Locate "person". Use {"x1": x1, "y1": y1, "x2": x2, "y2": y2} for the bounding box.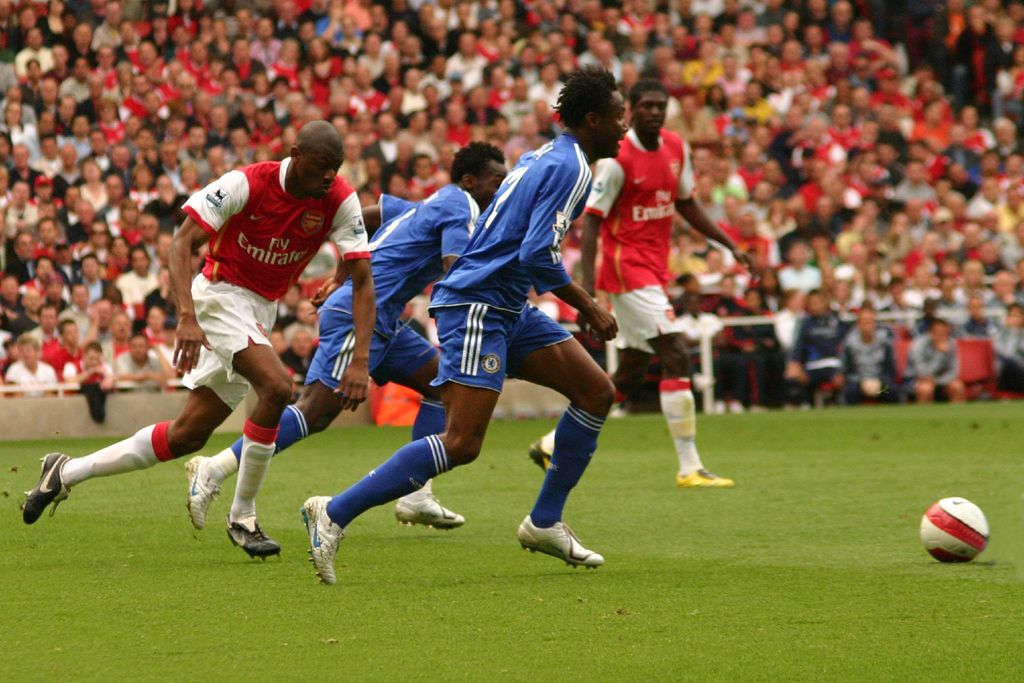
{"x1": 182, "y1": 139, "x2": 509, "y2": 532}.
